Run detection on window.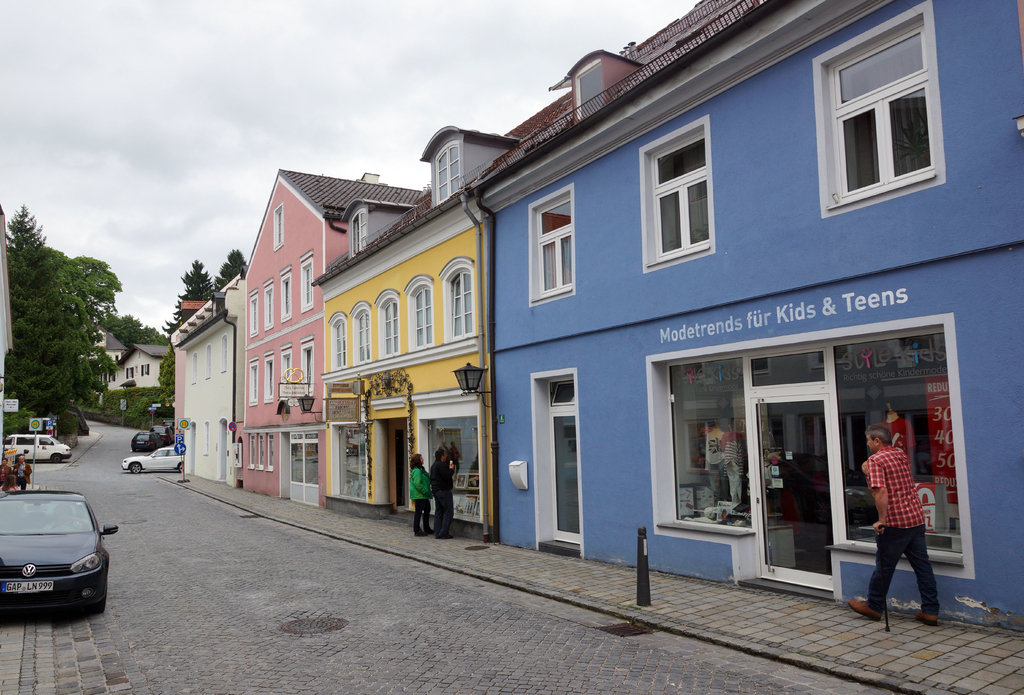
Result: 262:278:275:331.
